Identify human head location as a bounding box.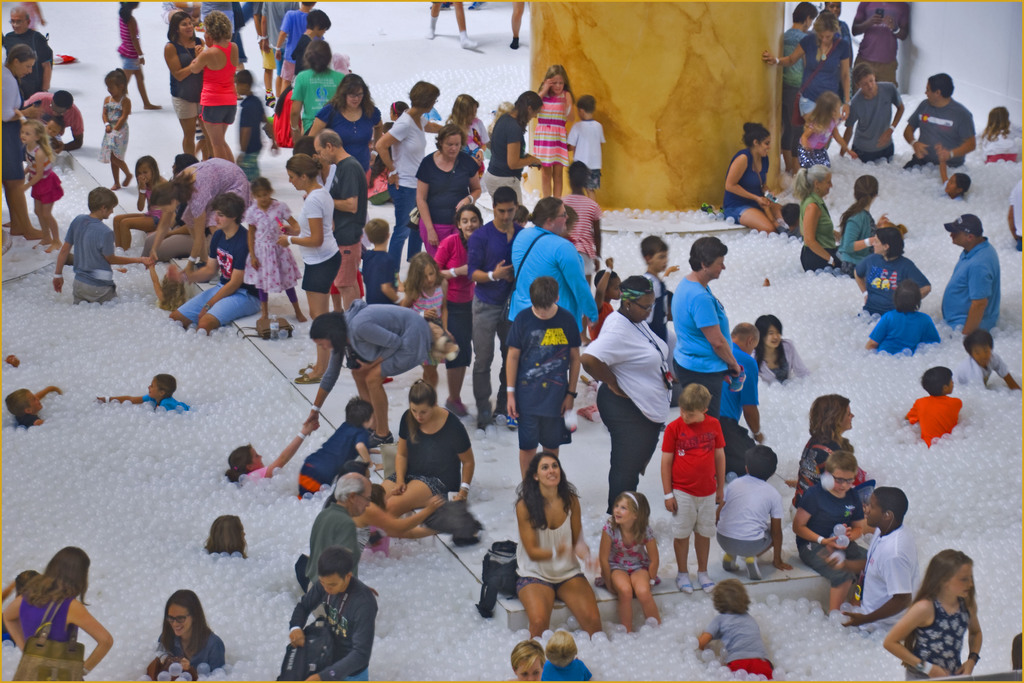
<box>409,81,441,113</box>.
